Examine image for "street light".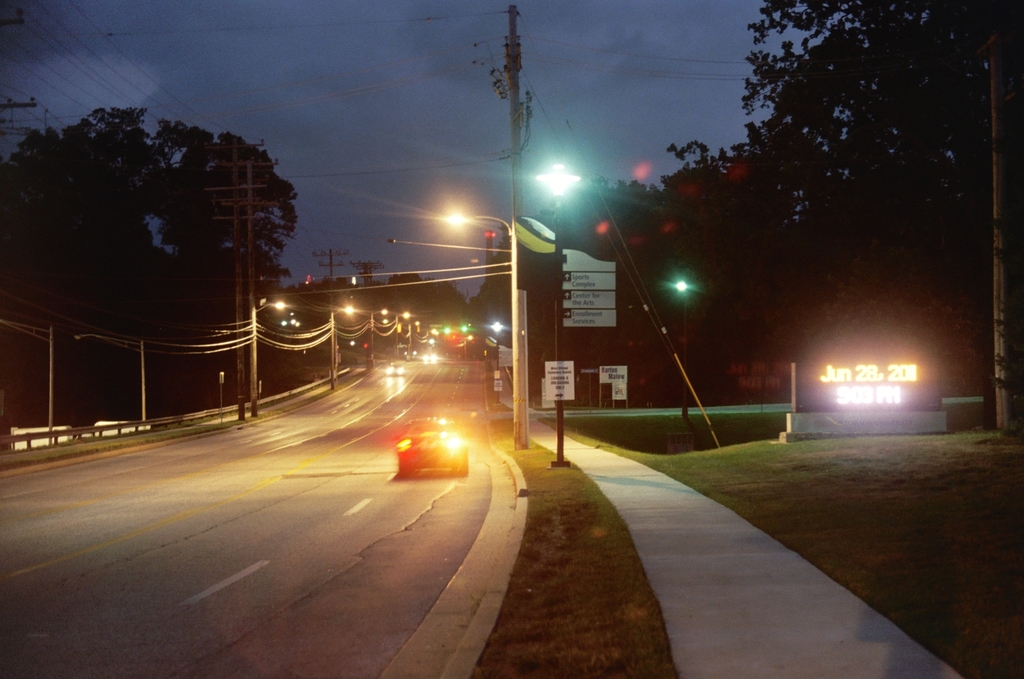
Examination result: BBox(394, 308, 411, 361).
